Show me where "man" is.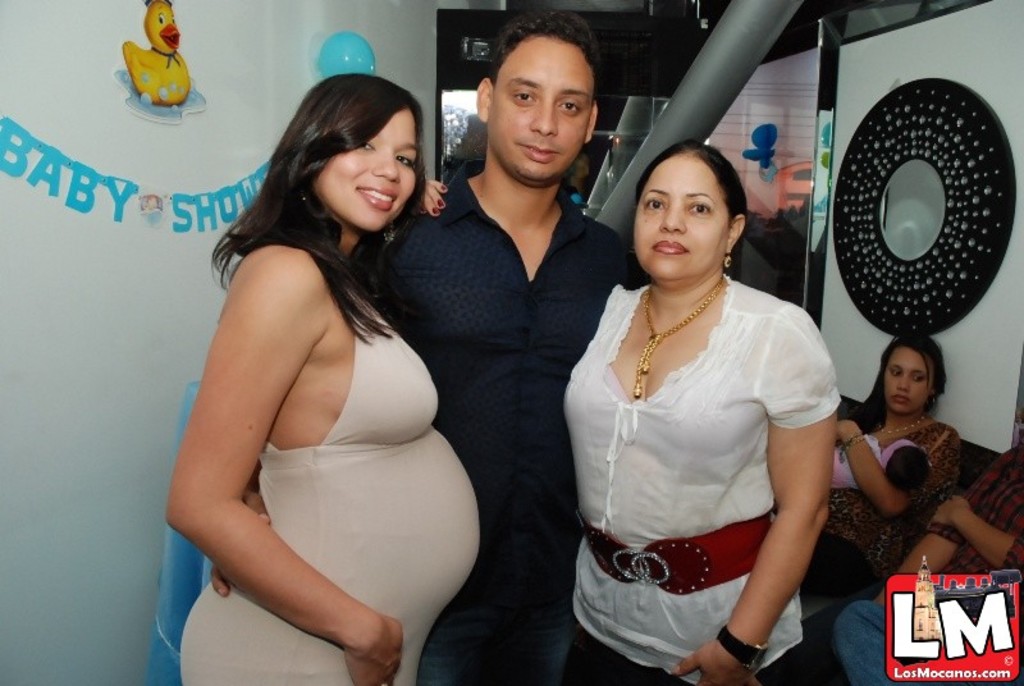
"man" is at crop(831, 438, 1023, 685).
